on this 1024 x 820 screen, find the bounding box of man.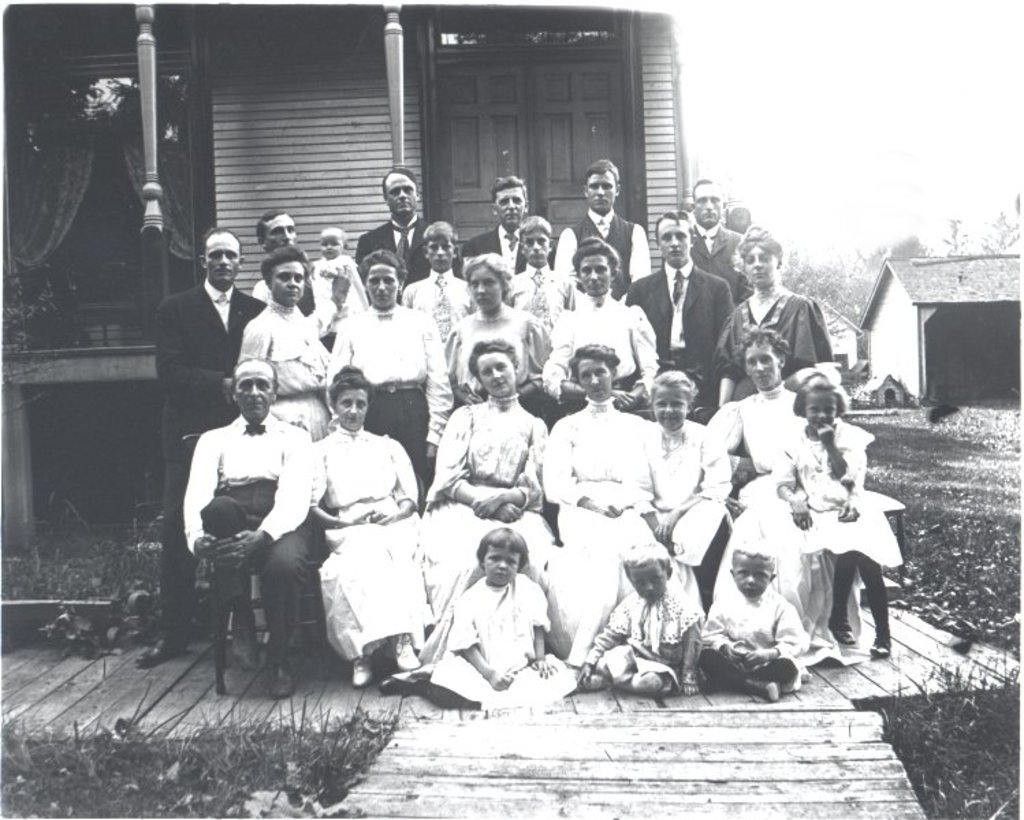
Bounding box: (x1=133, y1=226, x2=272, y2=661).
